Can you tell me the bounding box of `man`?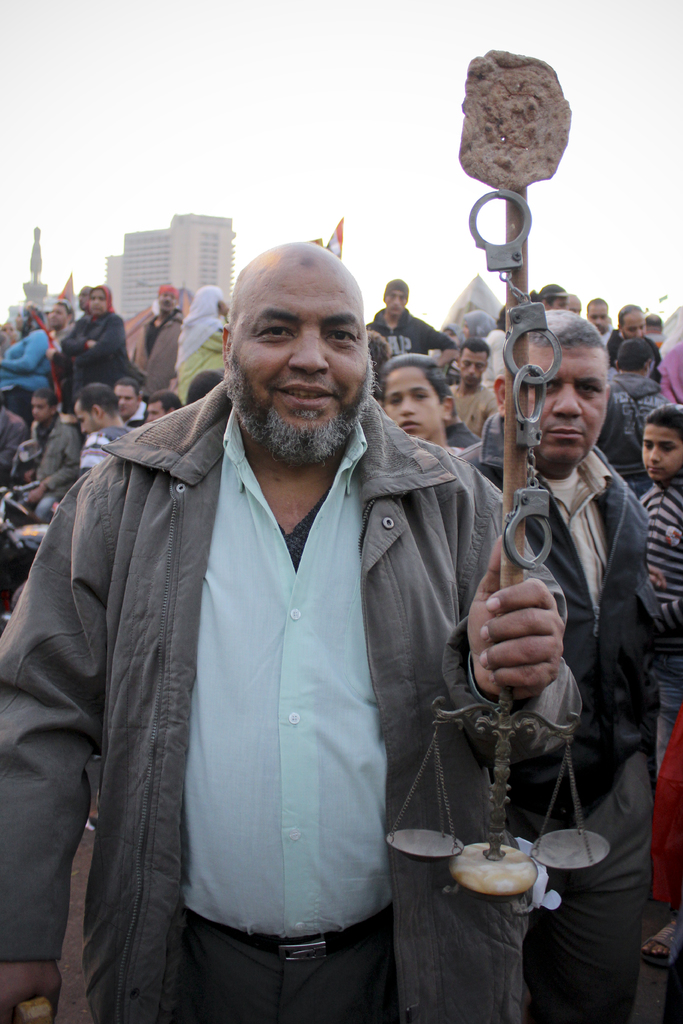
x1=450, y1=341, x2=495, y2=429.
